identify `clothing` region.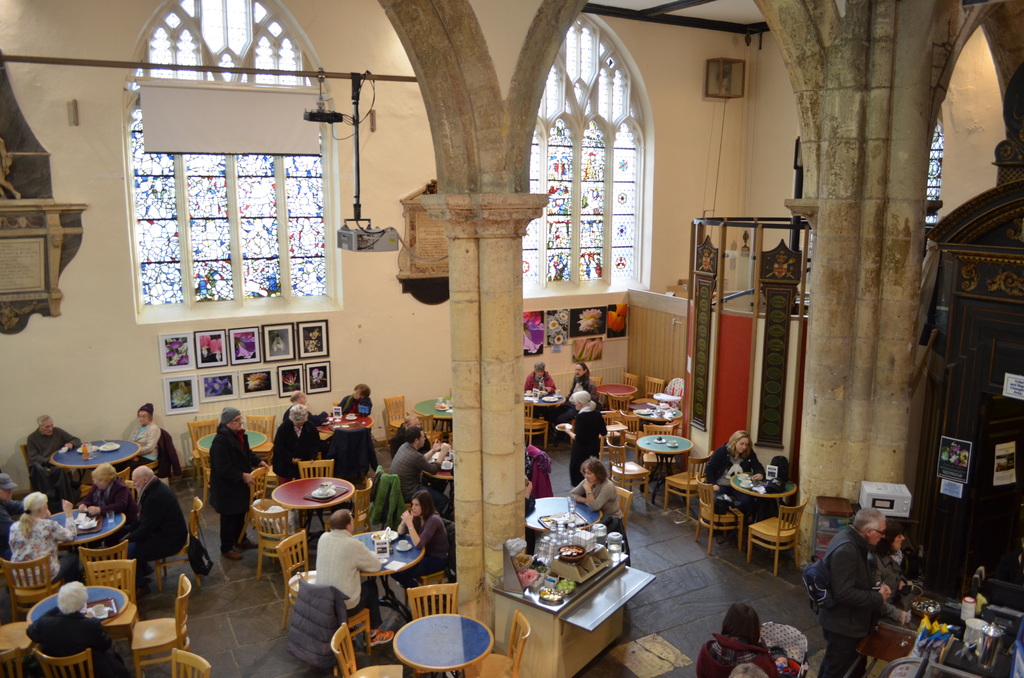
Region: <box>19,421,77,496</box>.
